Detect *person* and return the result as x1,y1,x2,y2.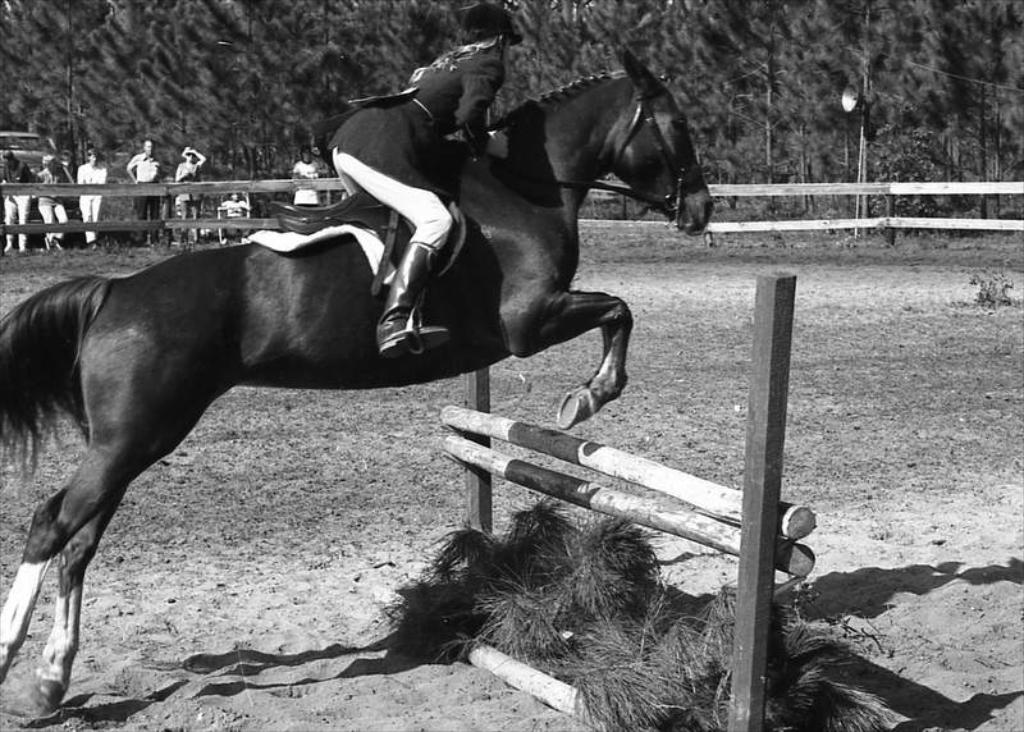
0,143,29,252.
